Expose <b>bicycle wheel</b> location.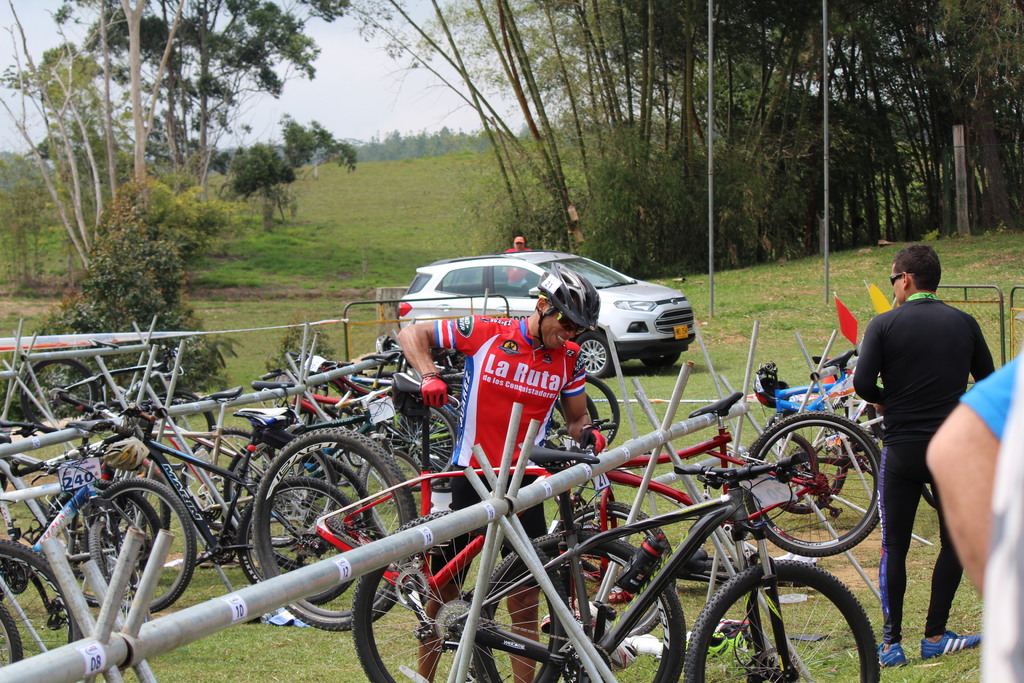
Exposed at (554,502,673,640).
